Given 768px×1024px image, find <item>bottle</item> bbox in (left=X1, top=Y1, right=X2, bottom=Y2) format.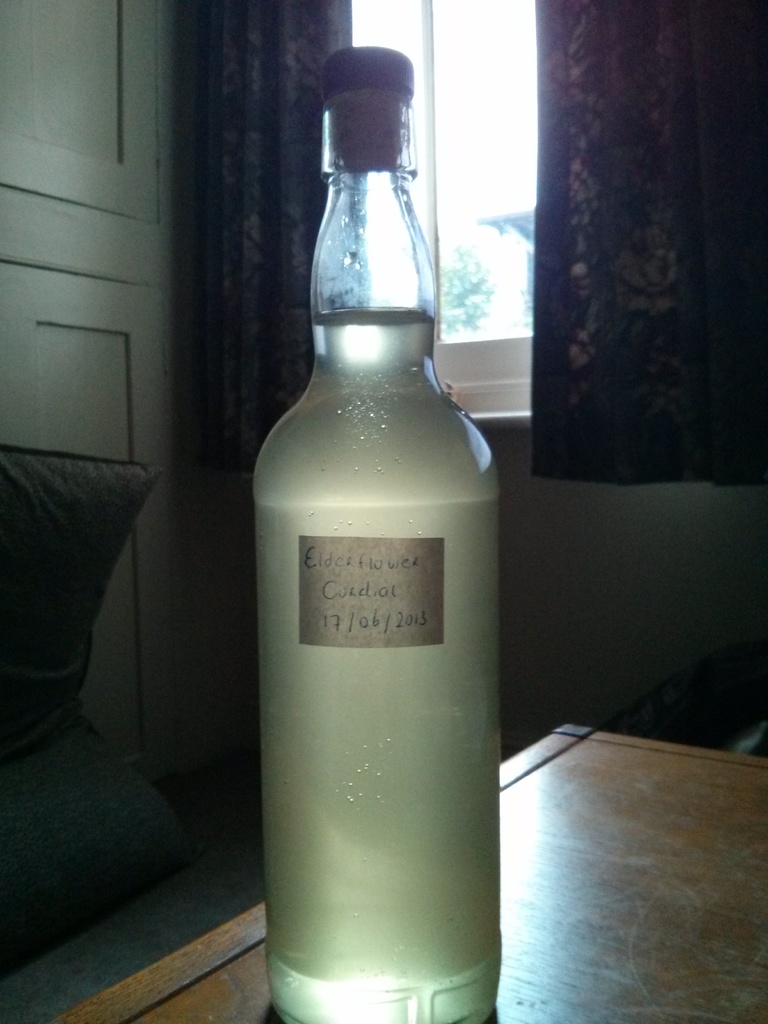
(left=246, top=86, right=501, bottom=1023).
